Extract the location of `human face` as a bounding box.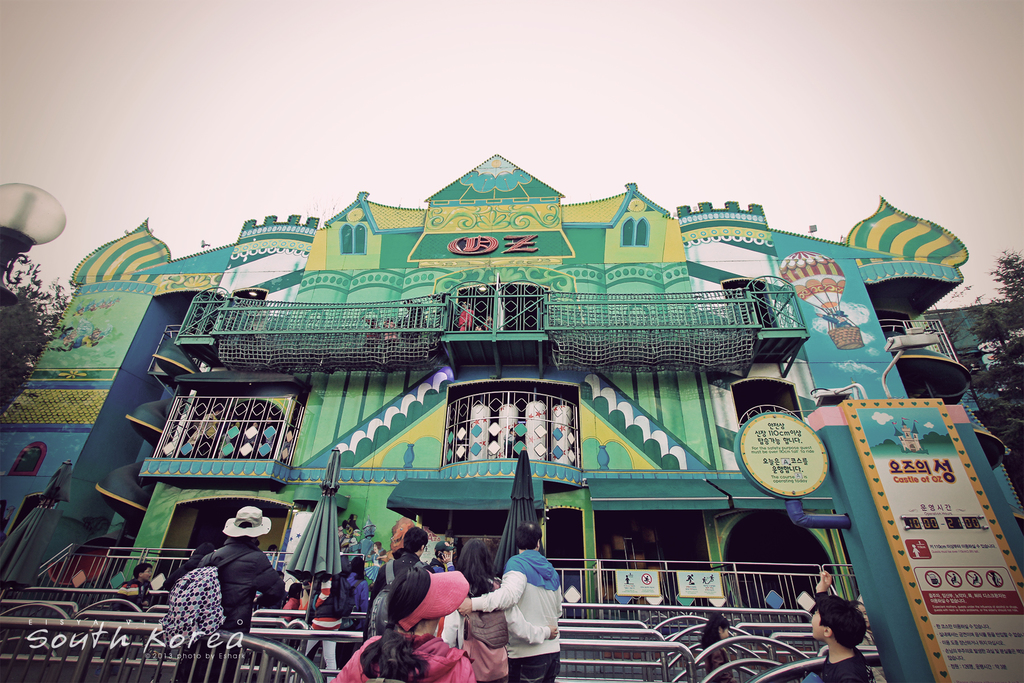
l=812, t=614, r=820, b=639.
